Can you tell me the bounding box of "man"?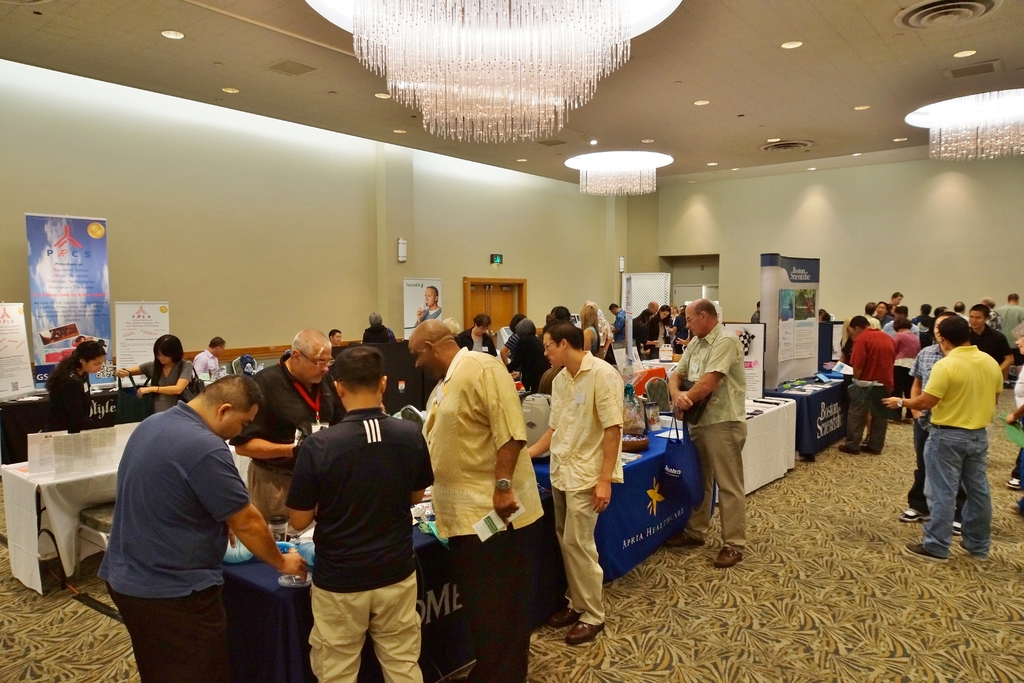
(876, 315, 1000, 568).
